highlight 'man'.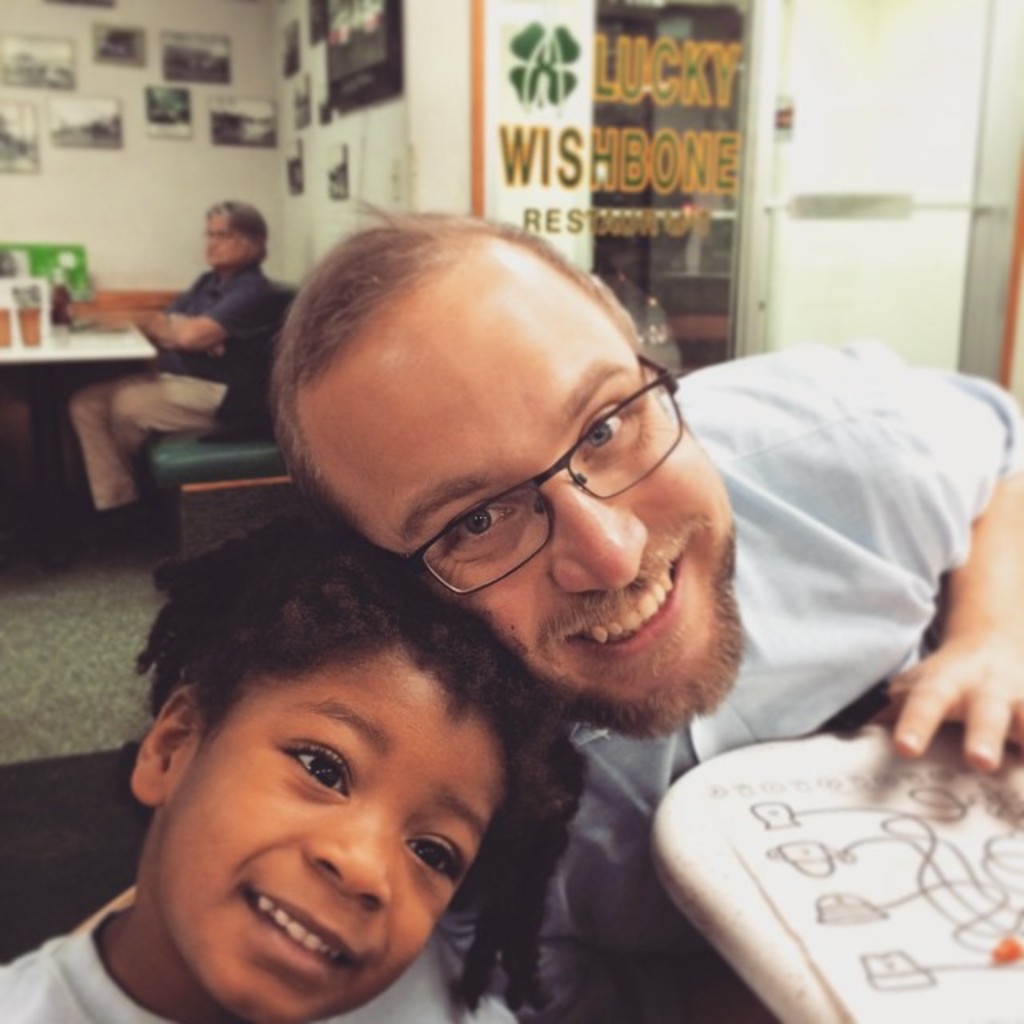
Highlighted region: <box>70,205,285,509</box>.
